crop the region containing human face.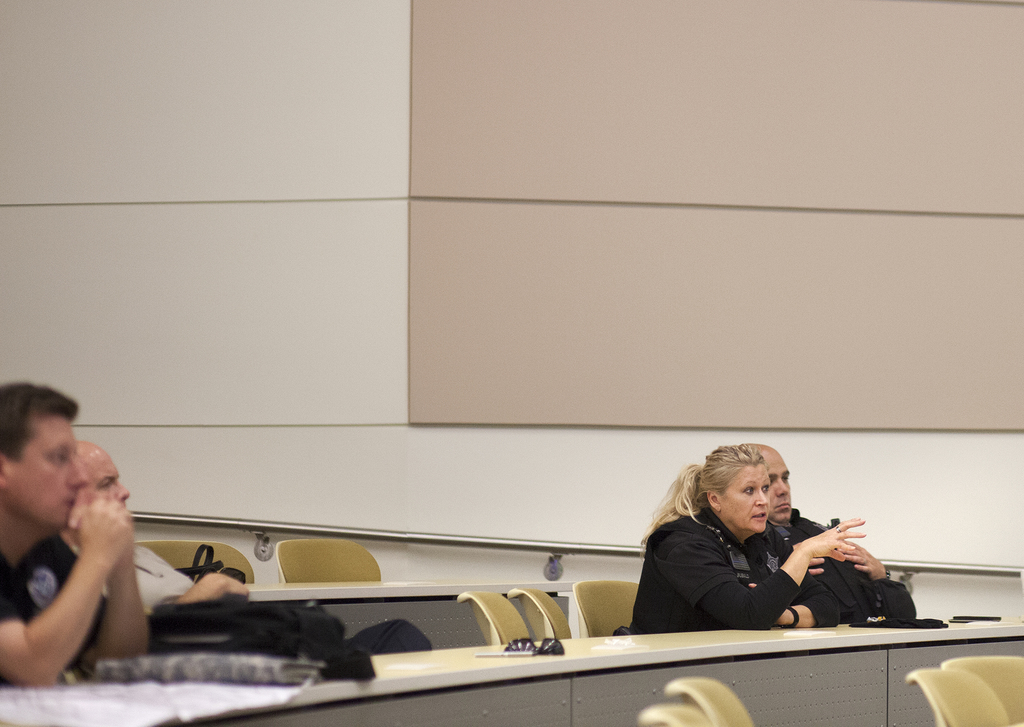
Crop region: Rect(78, 453, 131, 502).
